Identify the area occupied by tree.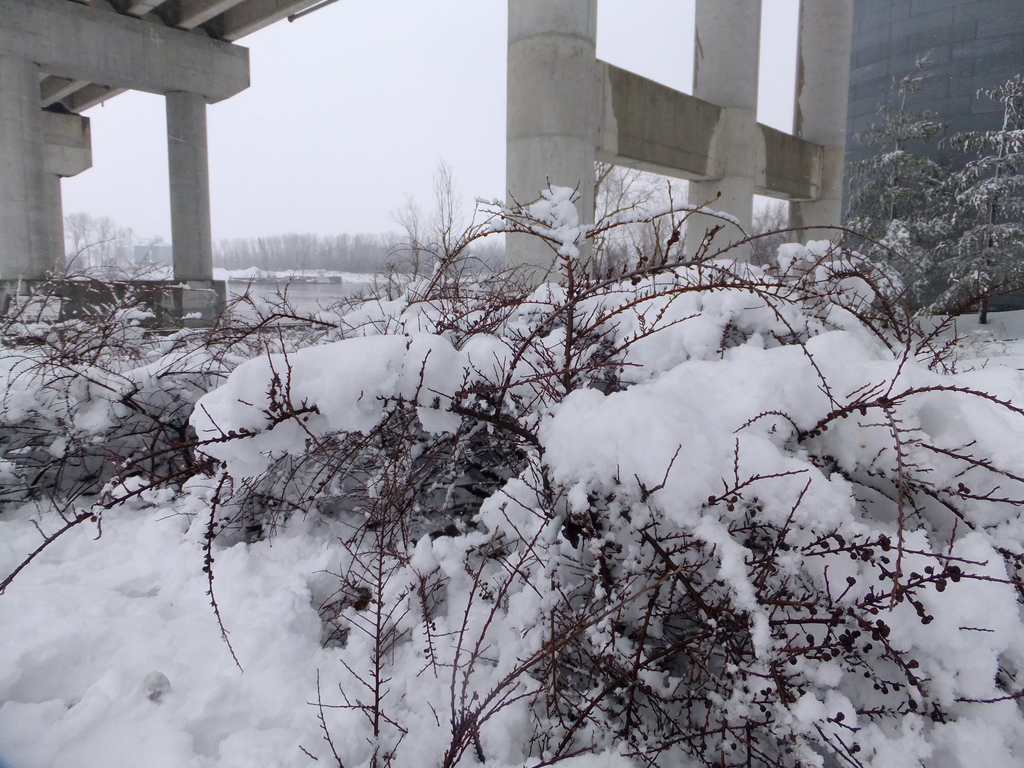
Area: left=847, top=57, right=1012, bottom=333.
